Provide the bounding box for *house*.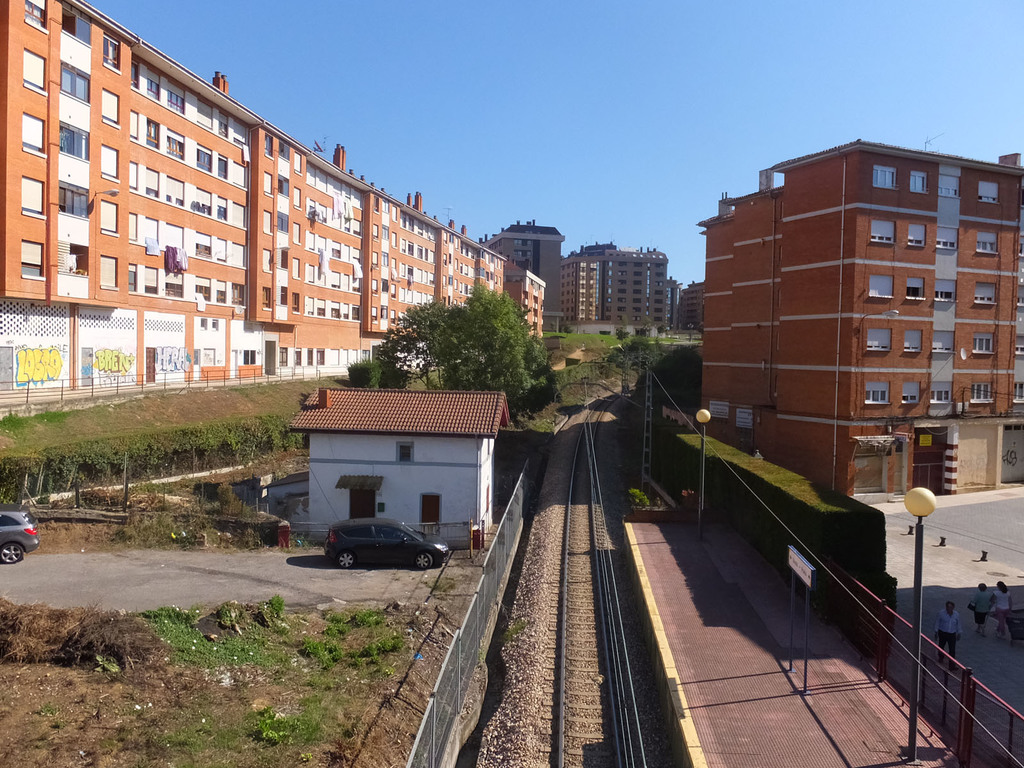
[698,140,1023,507].
